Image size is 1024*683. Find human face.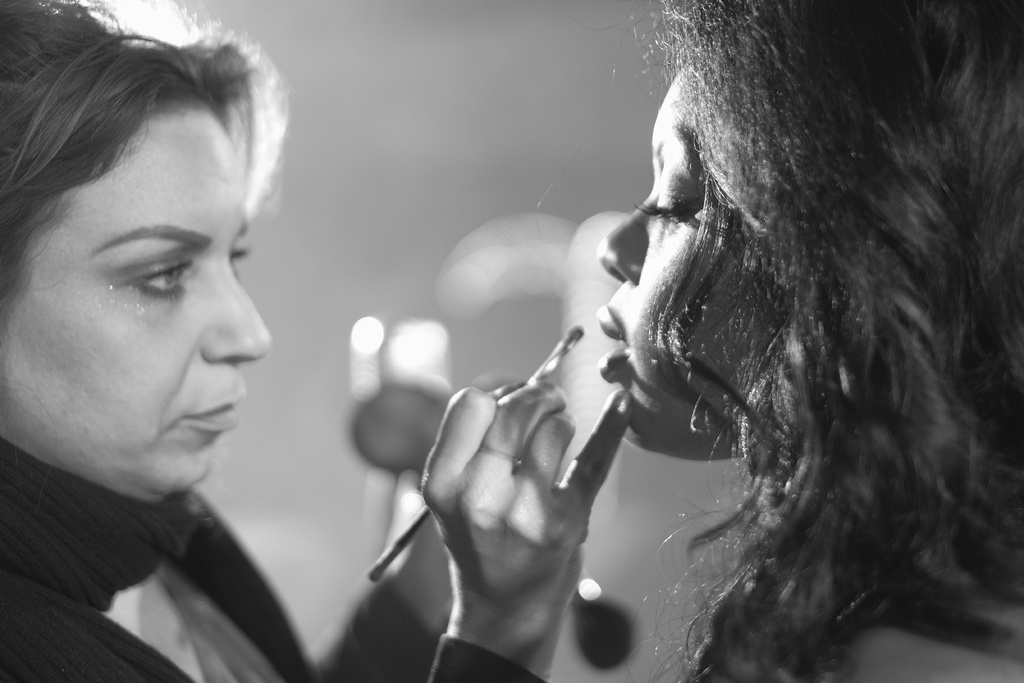
(x1=591, y1=77, x2=776, y2=448).
